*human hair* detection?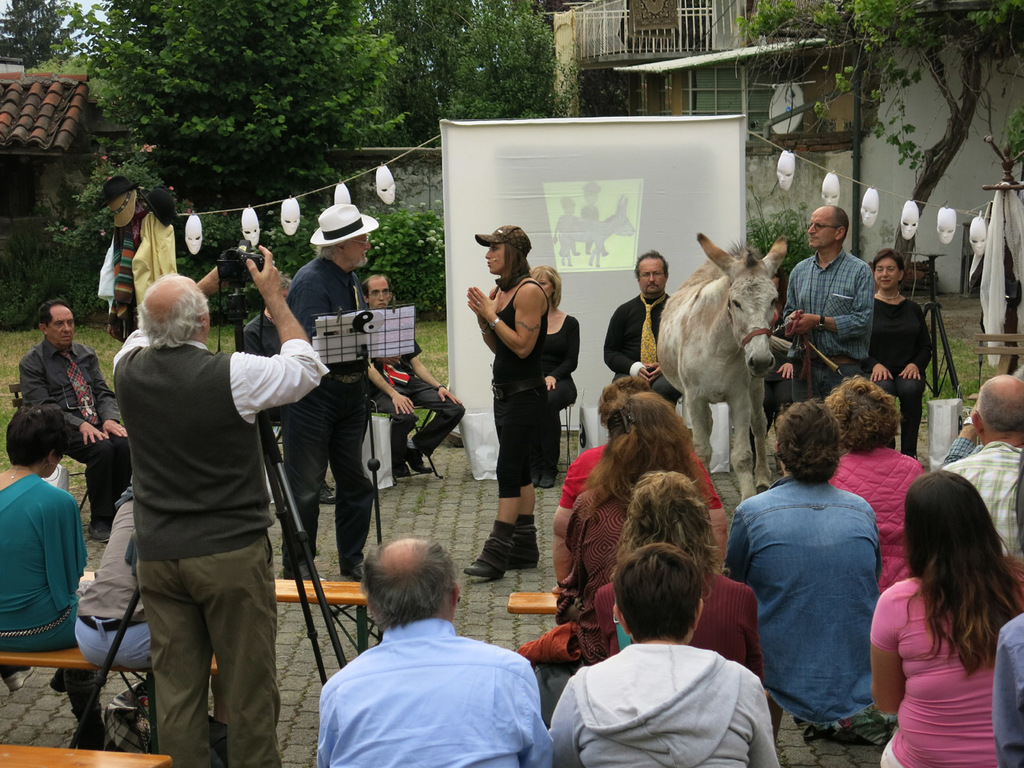
bbox(634, 250, 666, 278)
